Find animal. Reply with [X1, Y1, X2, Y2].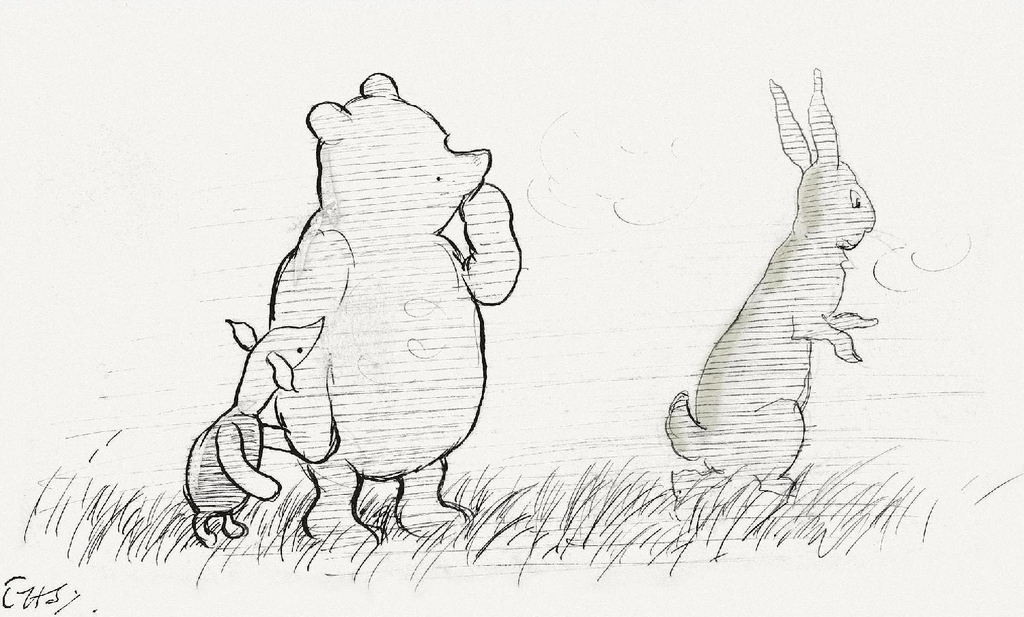
[179, 317, 325, 546].
